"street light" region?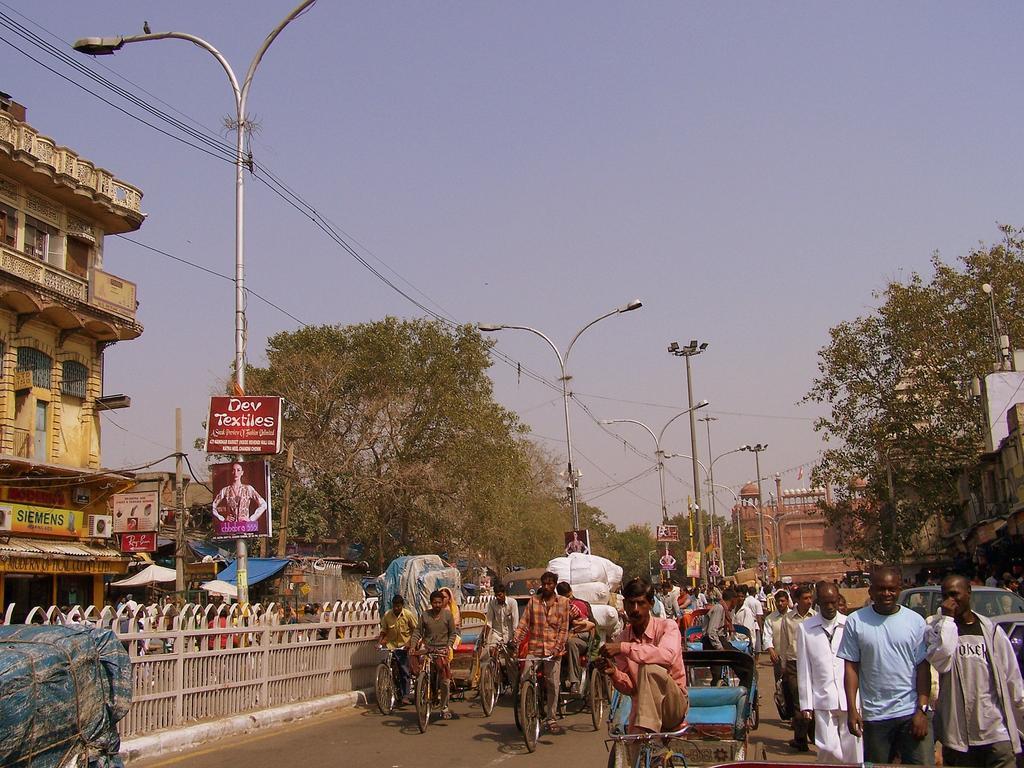
{"left": 703, "top": 473, "right": 768, "bottom": 587}
